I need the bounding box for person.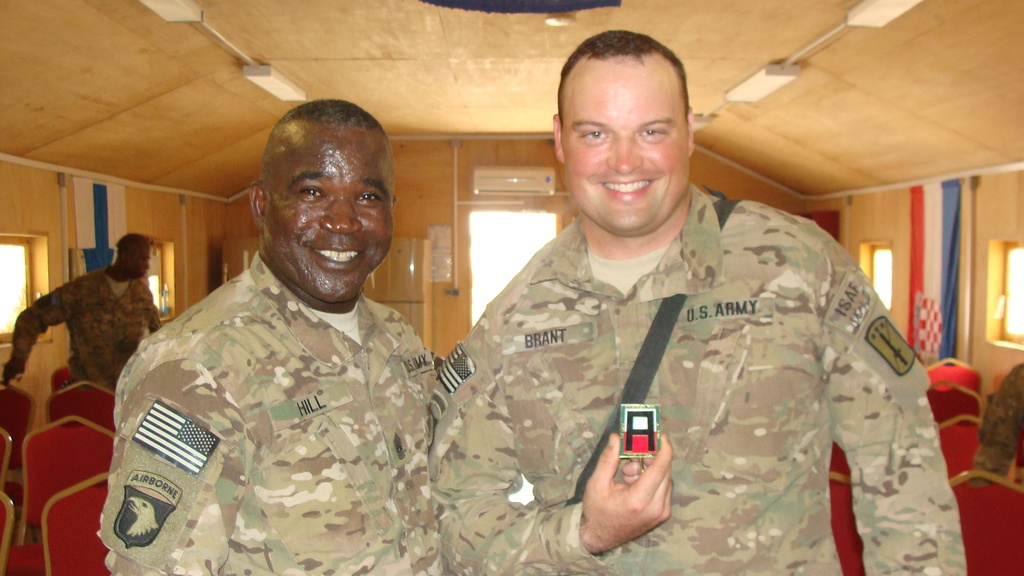
Here it is: rect(425, 31, 968, 575).
